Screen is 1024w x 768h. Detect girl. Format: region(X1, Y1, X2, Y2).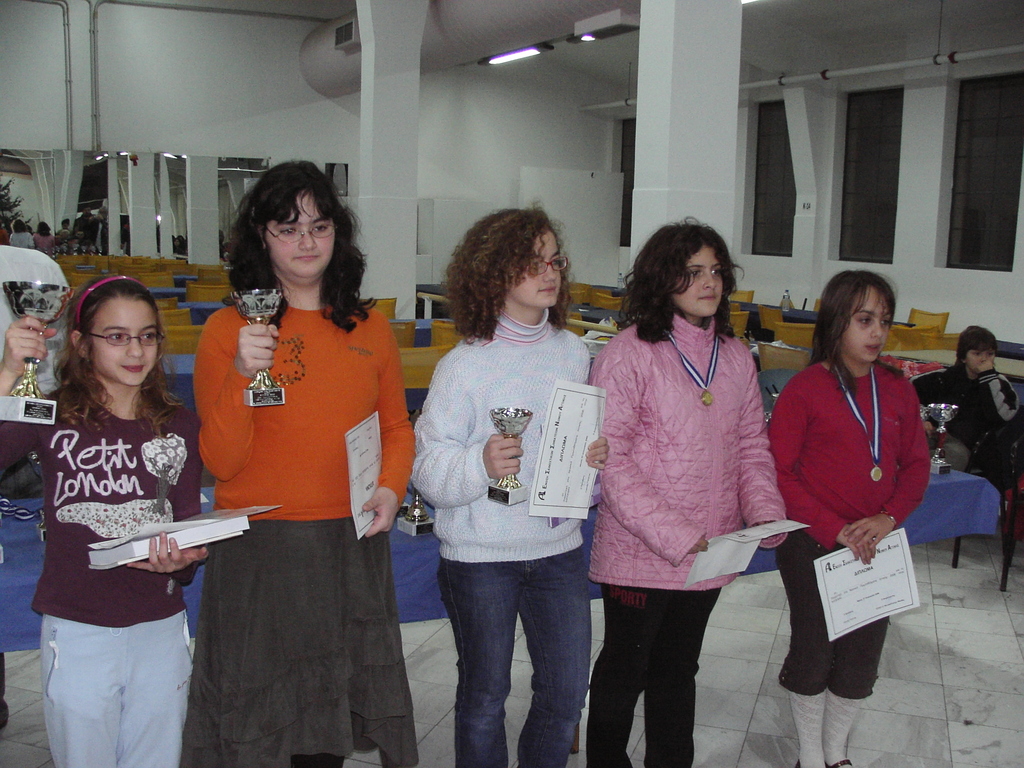
region(768, 267, 931, 767).
